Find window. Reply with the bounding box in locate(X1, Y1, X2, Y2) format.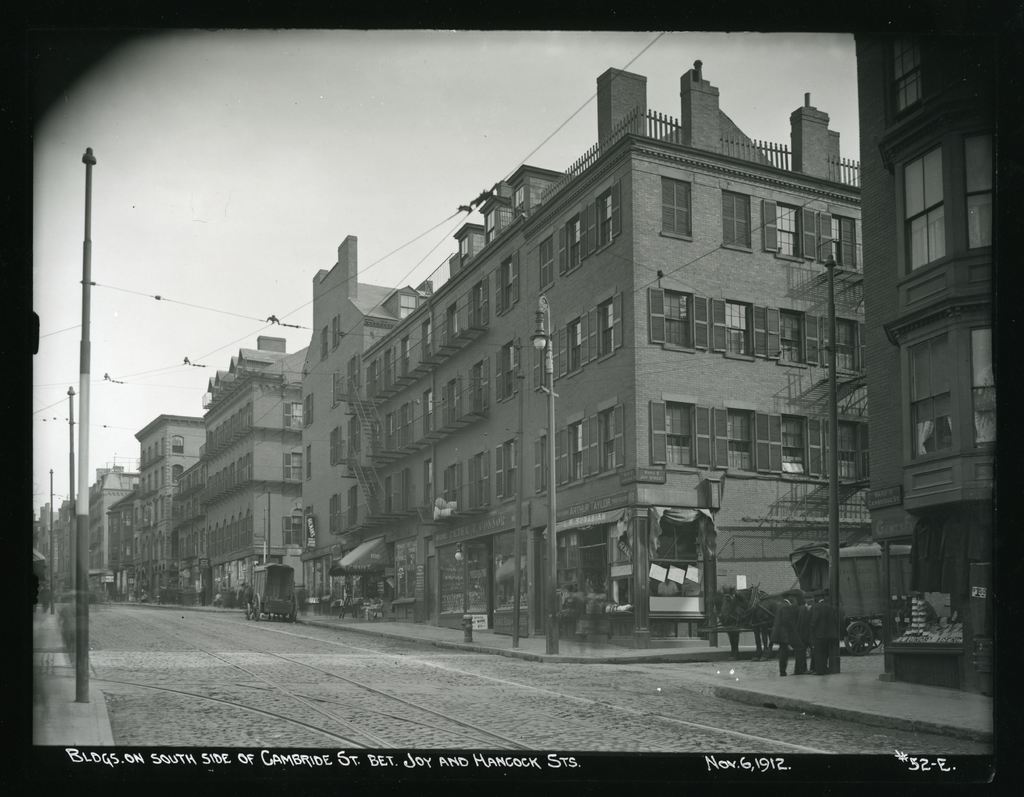
locate(495, 337, 522, 406).
